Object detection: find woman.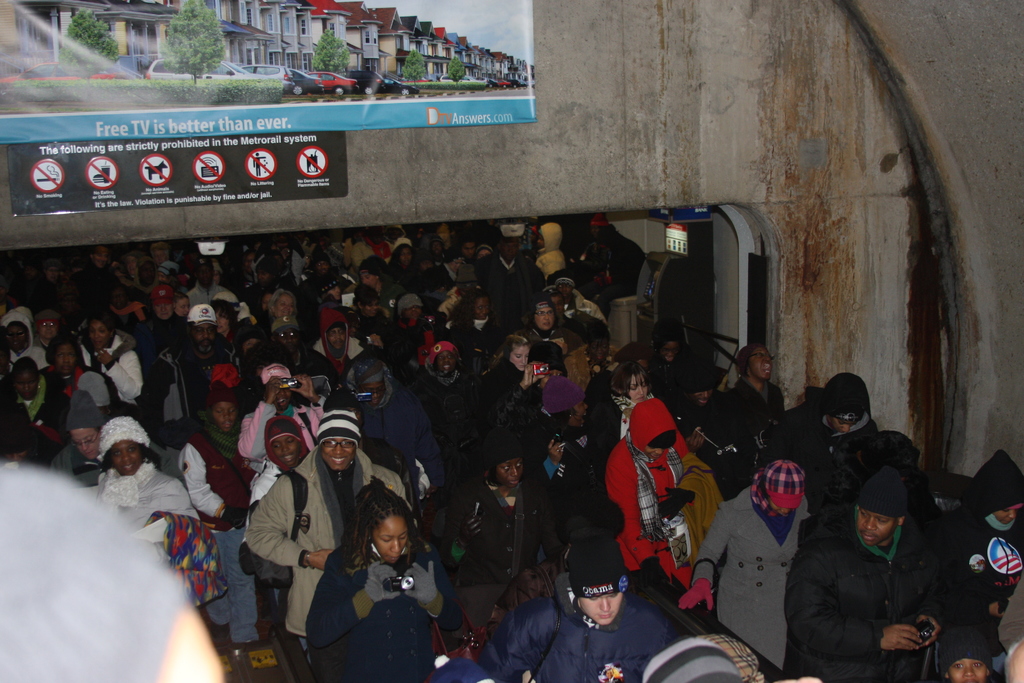
[x1=0, y1=304, x2=53, y2=376].
